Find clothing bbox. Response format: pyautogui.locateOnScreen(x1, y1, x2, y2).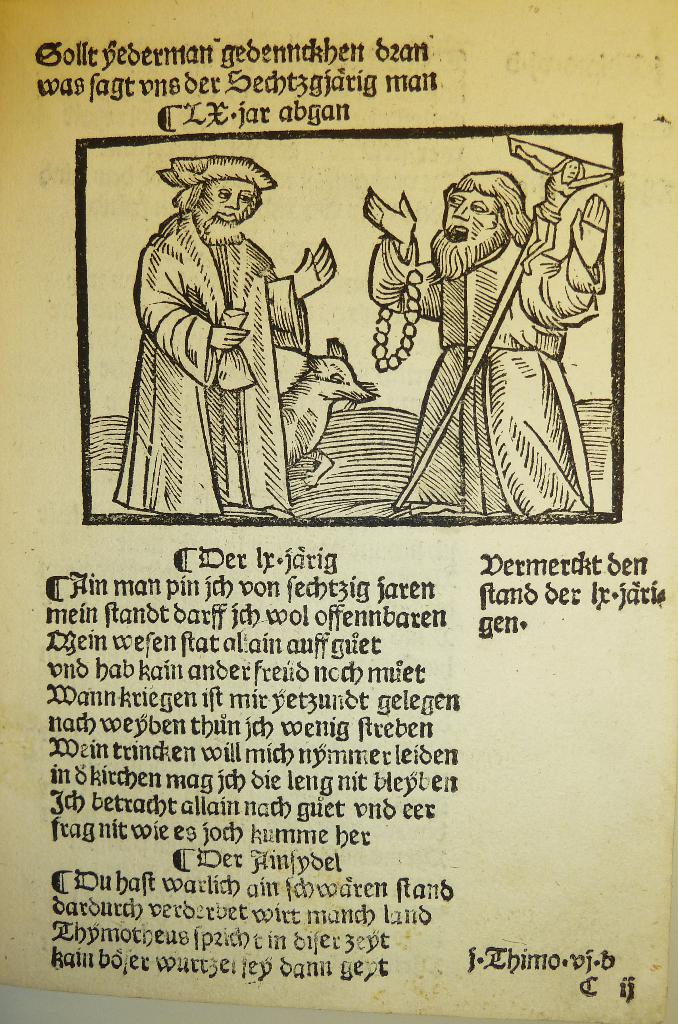
pyautogui.locateOnScreen(122, 162, 313, 496).
